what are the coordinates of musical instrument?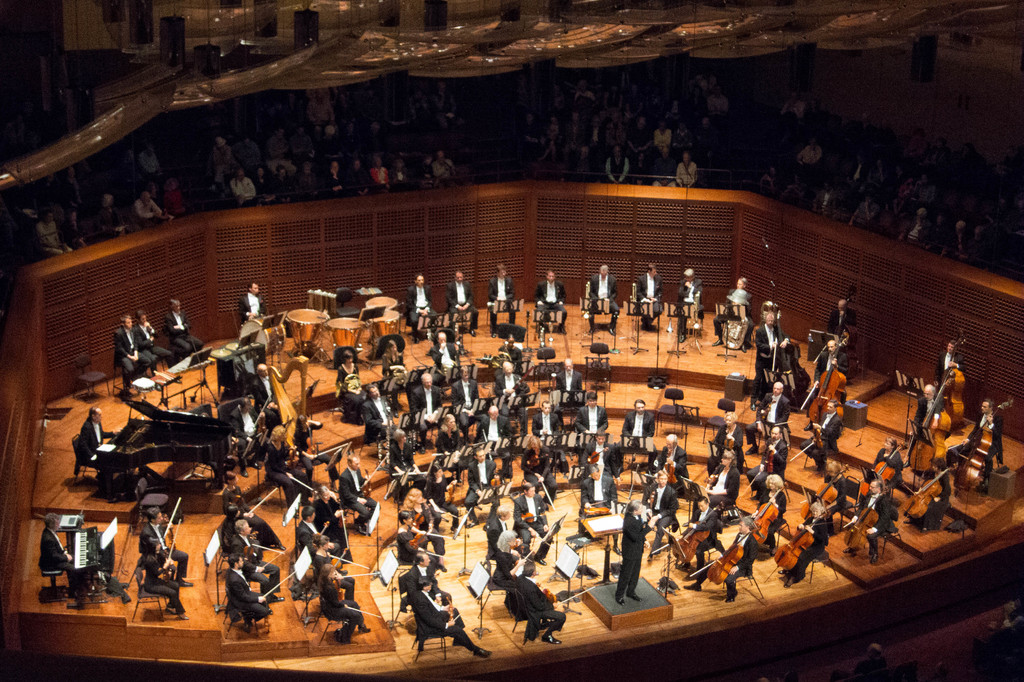
<bbox>228, 485, 282, 519</bbox>.
